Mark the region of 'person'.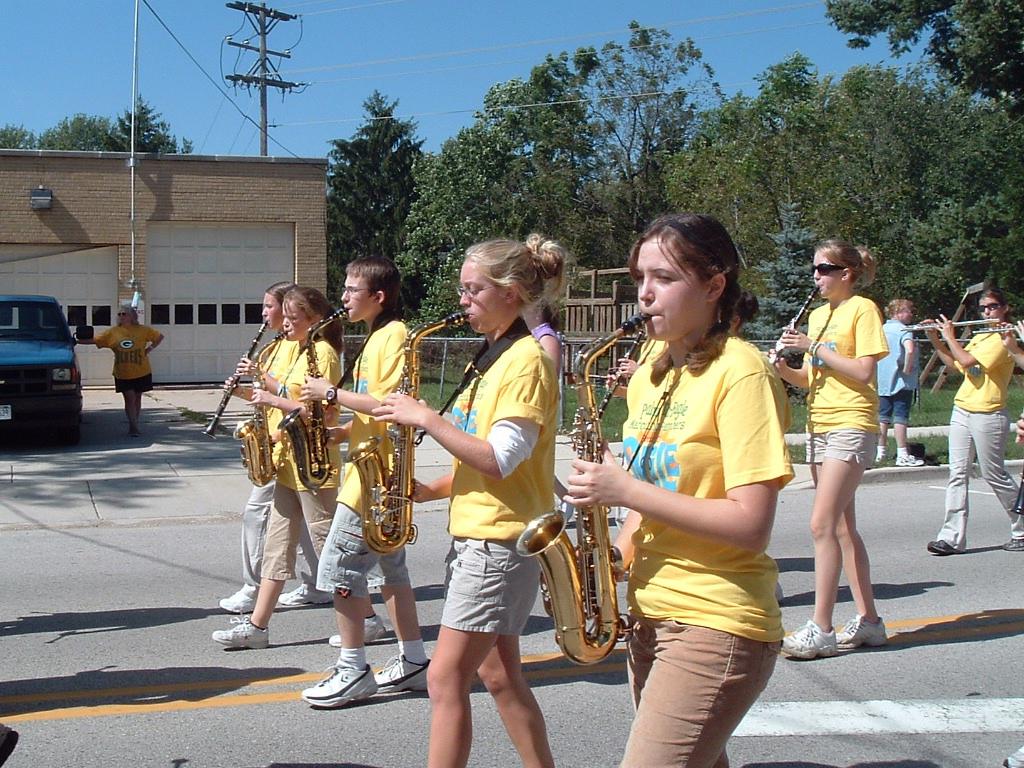
Region: 560, 211, 785, 767.
